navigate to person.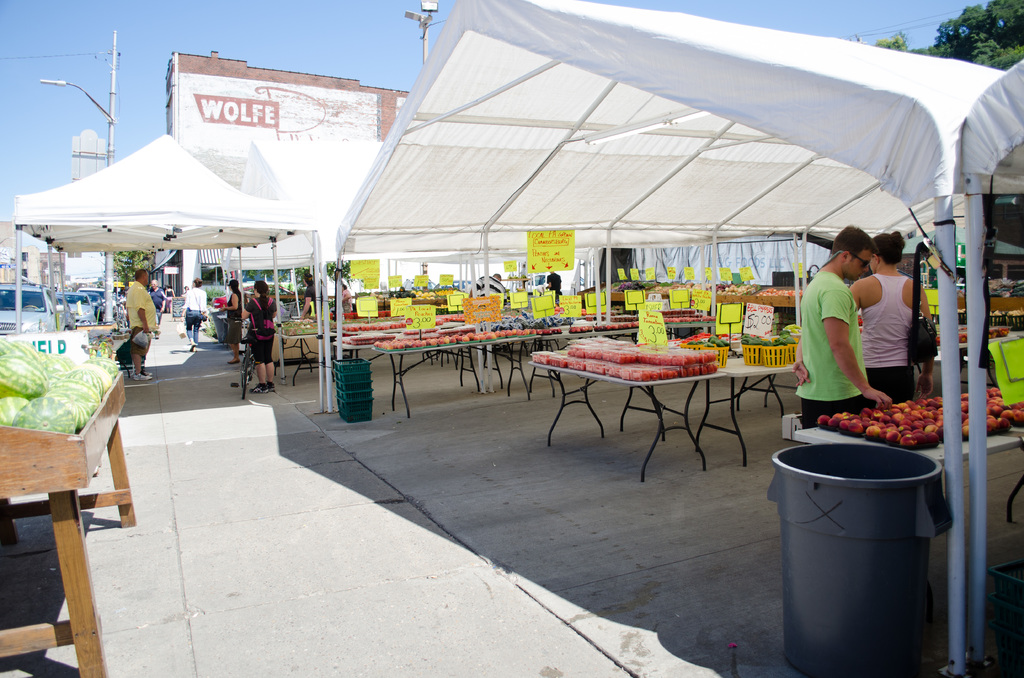
Navigation target: BBox(216, 270, 244, 372).
